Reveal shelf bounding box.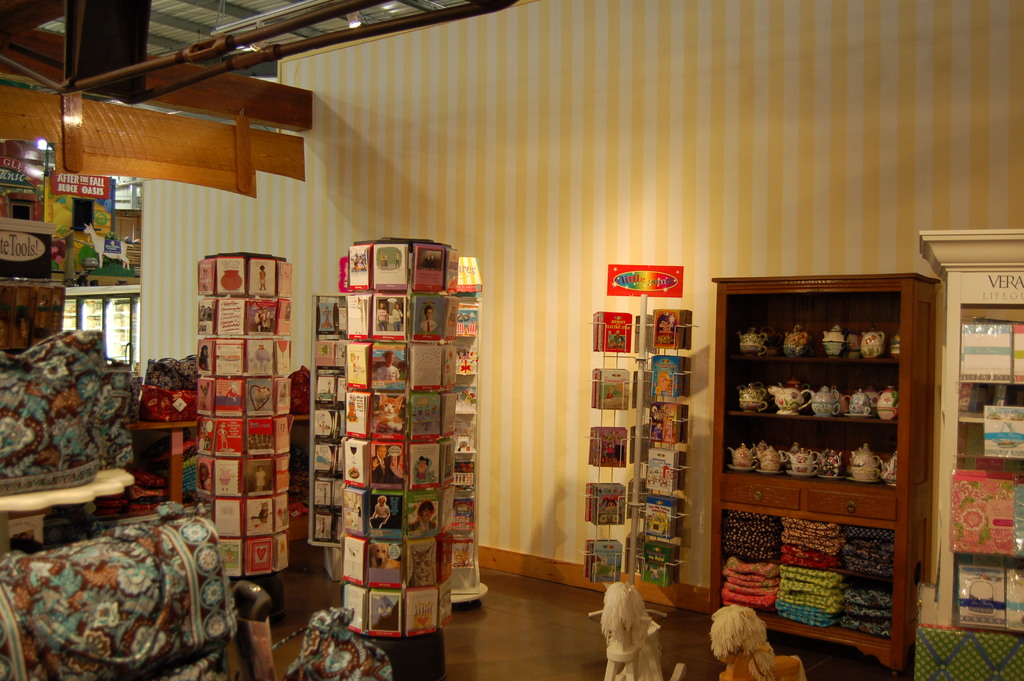
Revealed: bbox(725, 292, 900, 357).
